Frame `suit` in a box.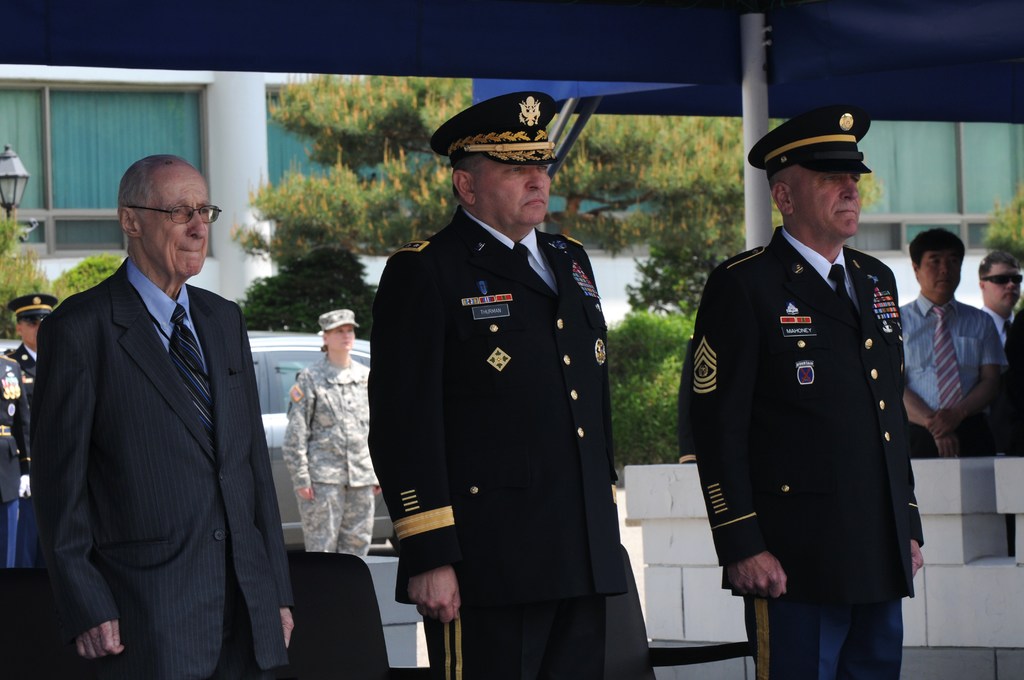
{"x1": 10, "y1": 345, "x2": 31, "y2": 376}.
